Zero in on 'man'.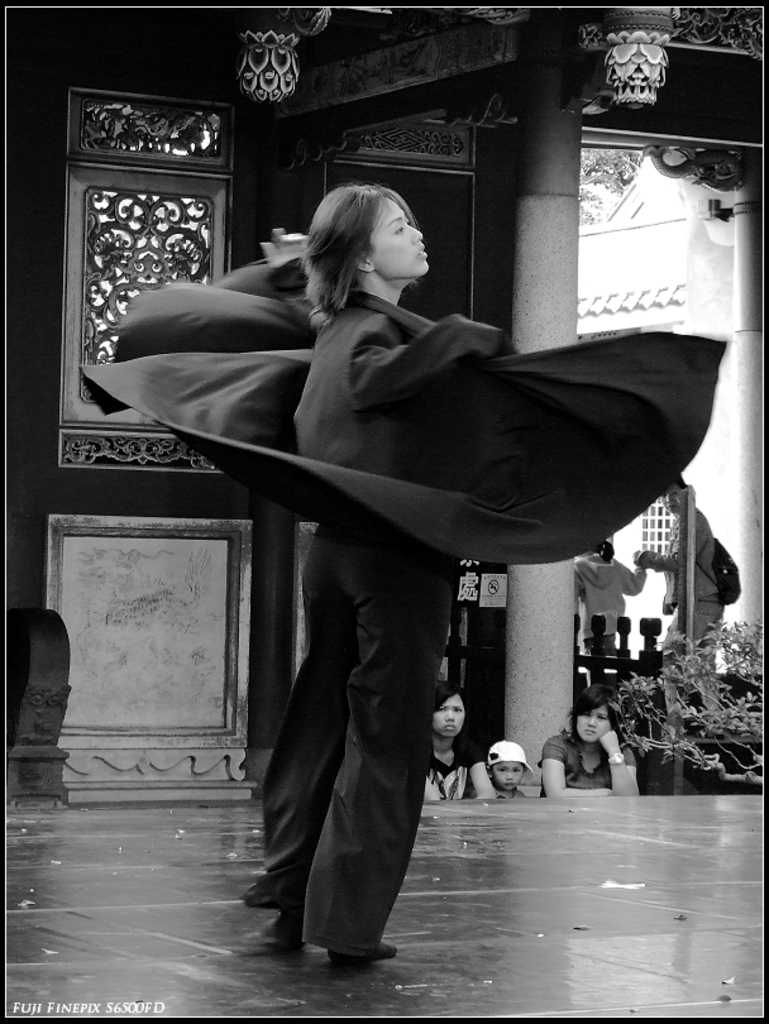
Zeroed in: x1=245, y1=177, x2=524, y2=970.
